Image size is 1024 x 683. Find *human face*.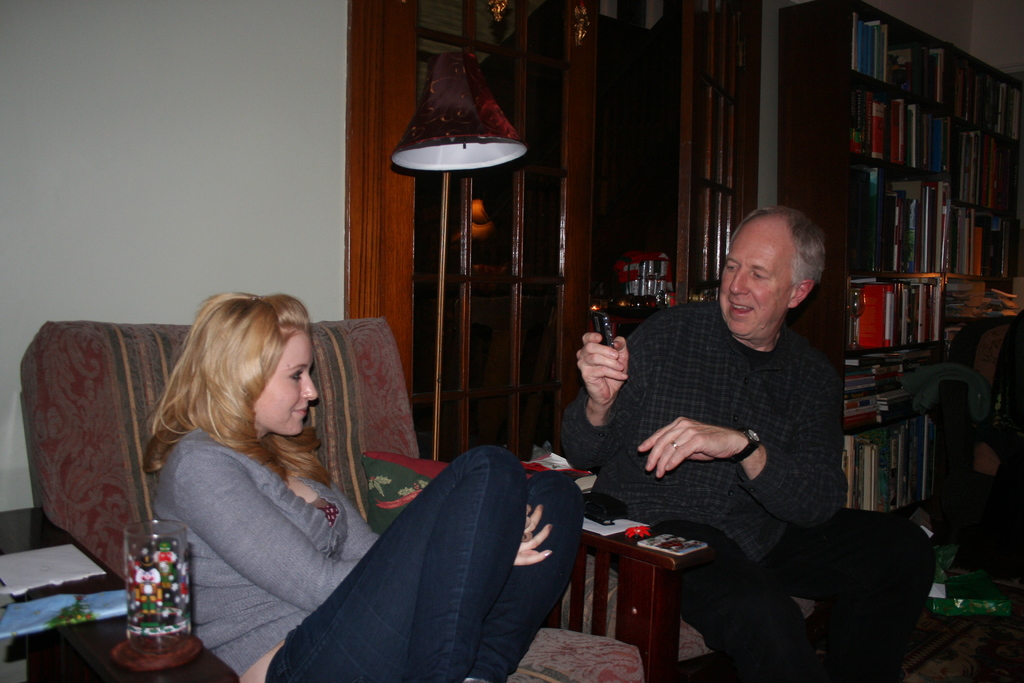
254 336 316 437.
